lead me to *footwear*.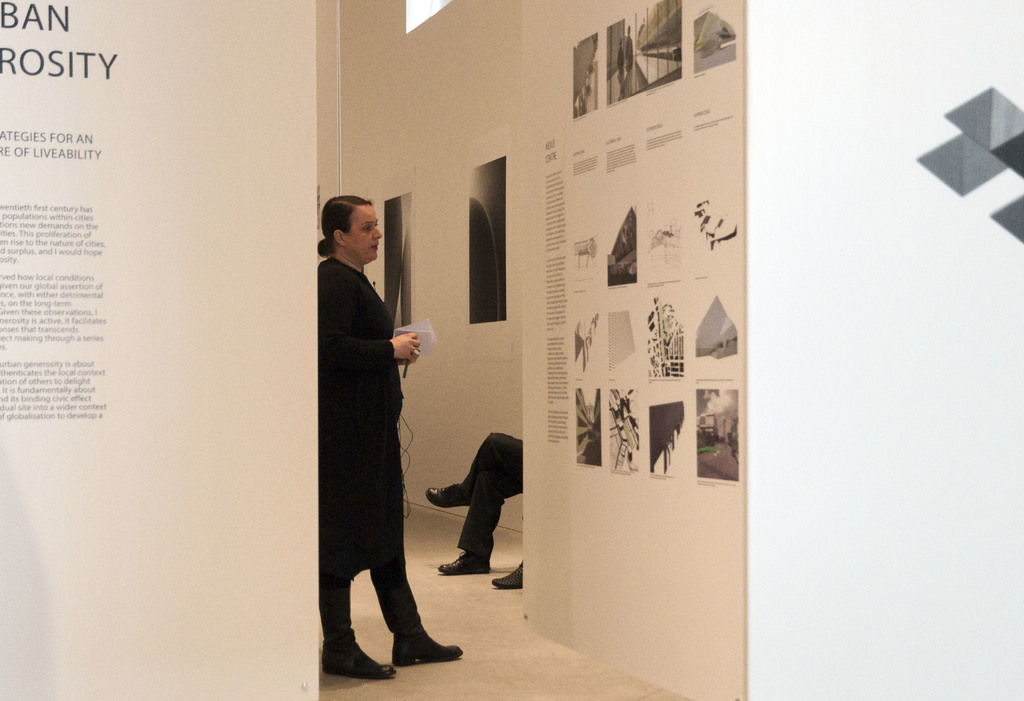
Lead to x1=388 y1=609 x2=470 y2=665.
